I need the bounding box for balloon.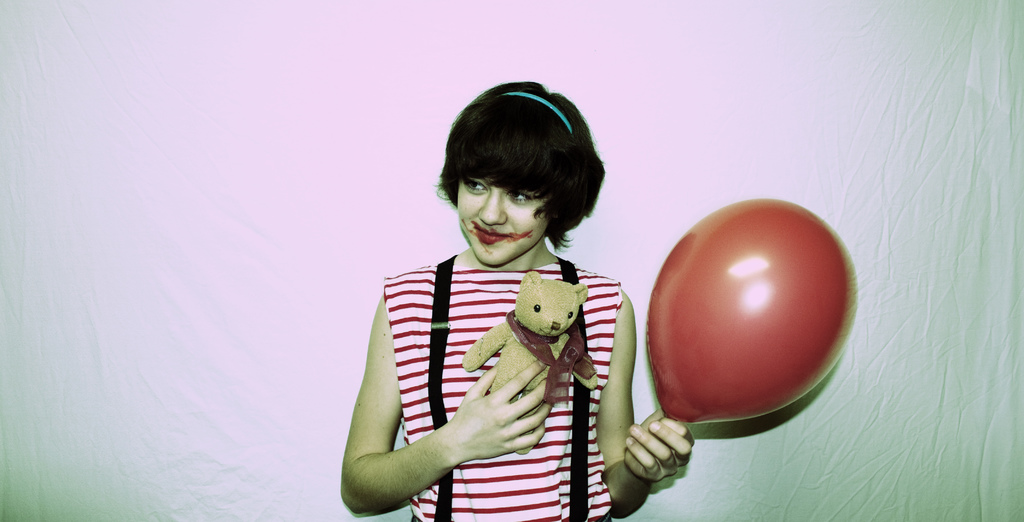
Here it is: <region>652, 198, 850, 426</region>.
